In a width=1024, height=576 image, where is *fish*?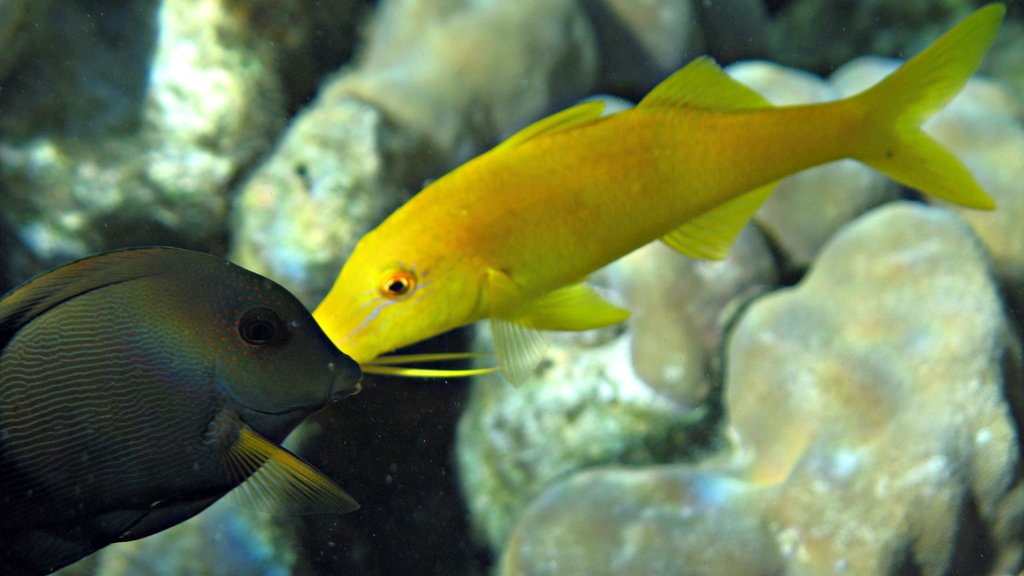
[273, 46, 932, 415].
